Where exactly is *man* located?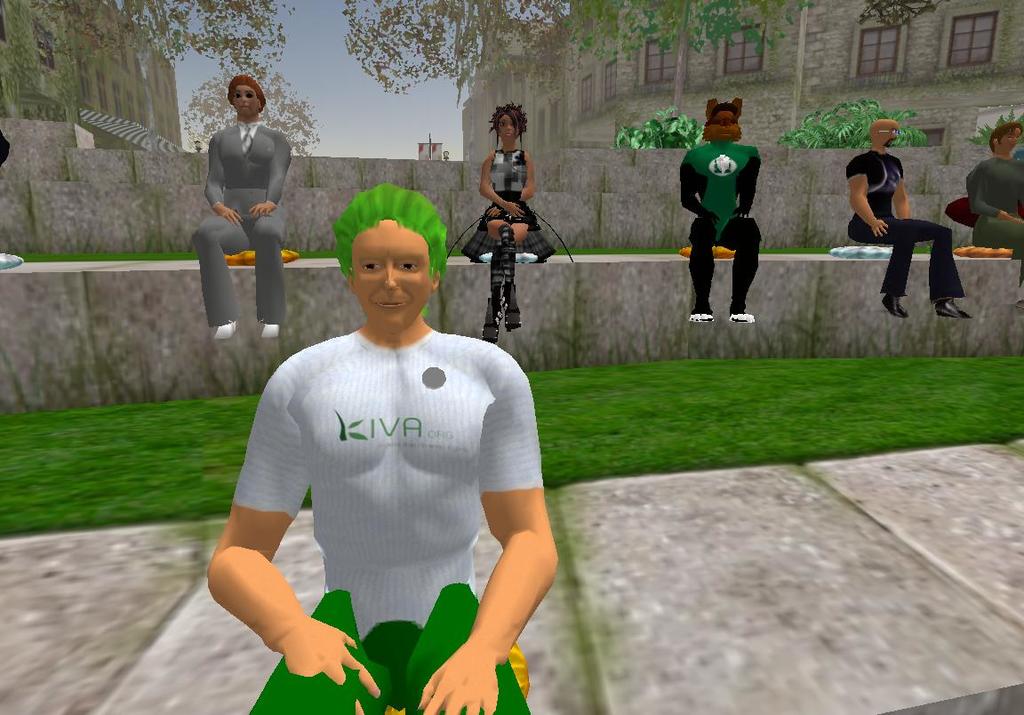
Its bounding box is box(193, 73, 290, 339).
